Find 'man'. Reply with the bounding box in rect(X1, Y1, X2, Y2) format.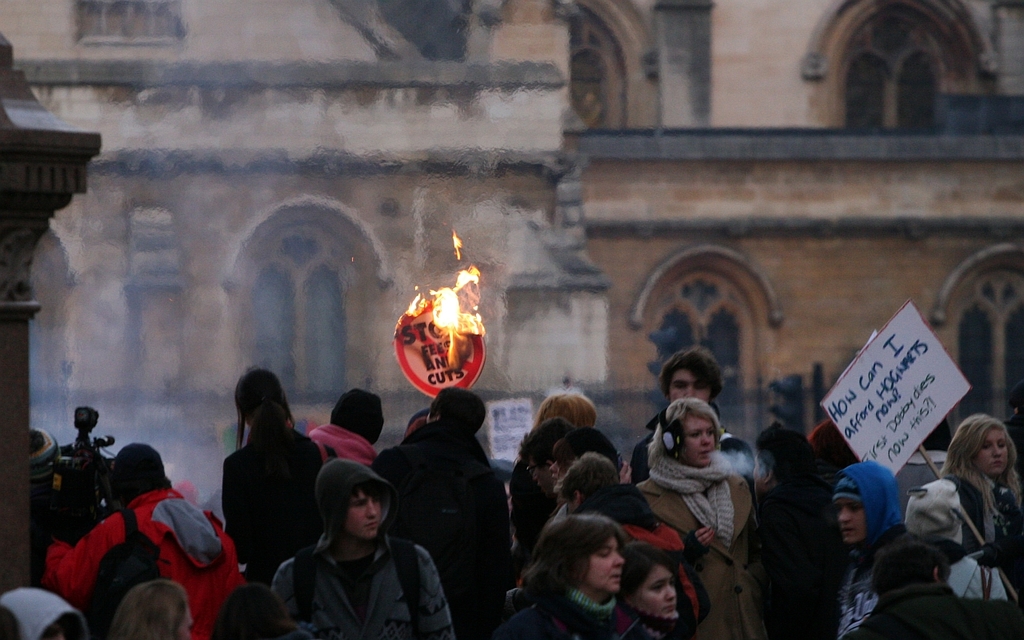
rect(633, 398, 773, 639).
